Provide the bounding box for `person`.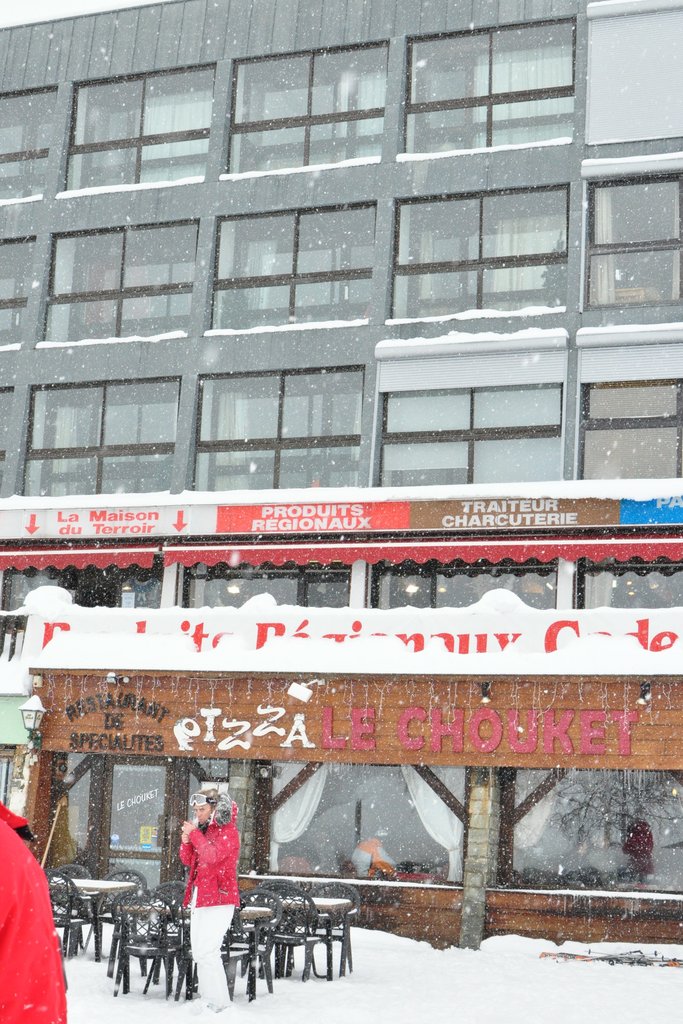
181,781,248,1009.
